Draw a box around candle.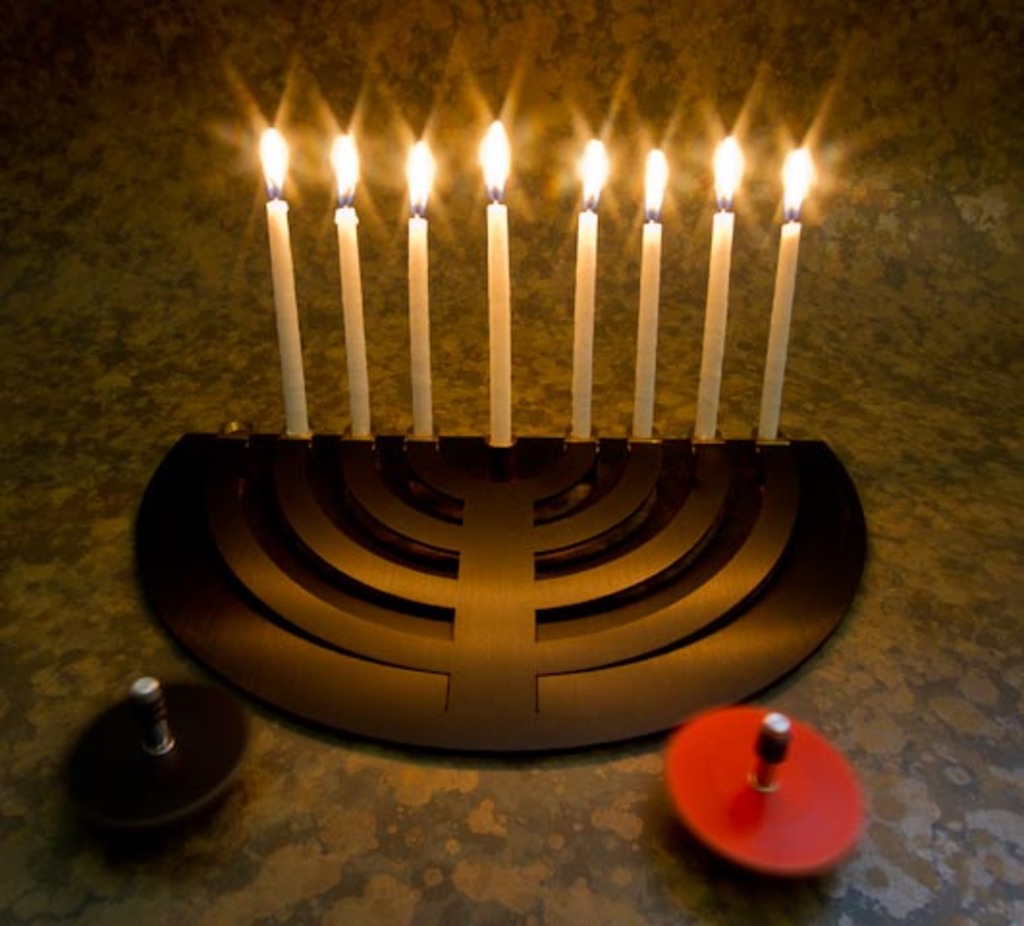
{"left": 694, "top": 133, "right": 742, "bottom": 438}.
